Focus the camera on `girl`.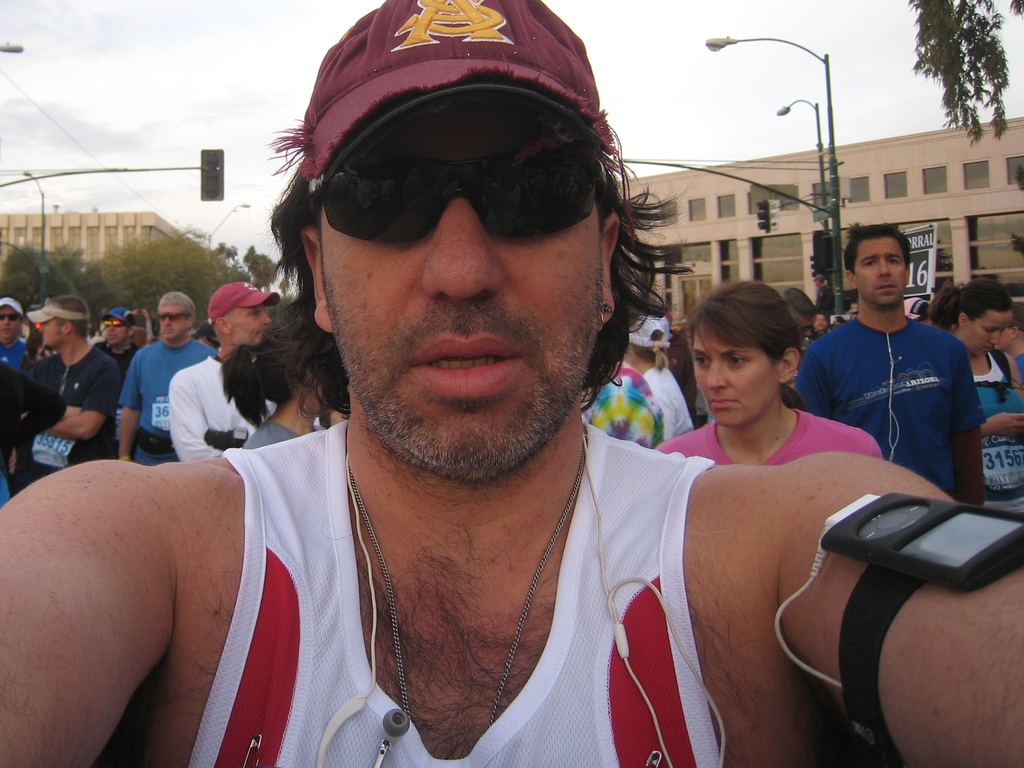
Focus region: [left=219, top=314, right=337, bottom=453].
